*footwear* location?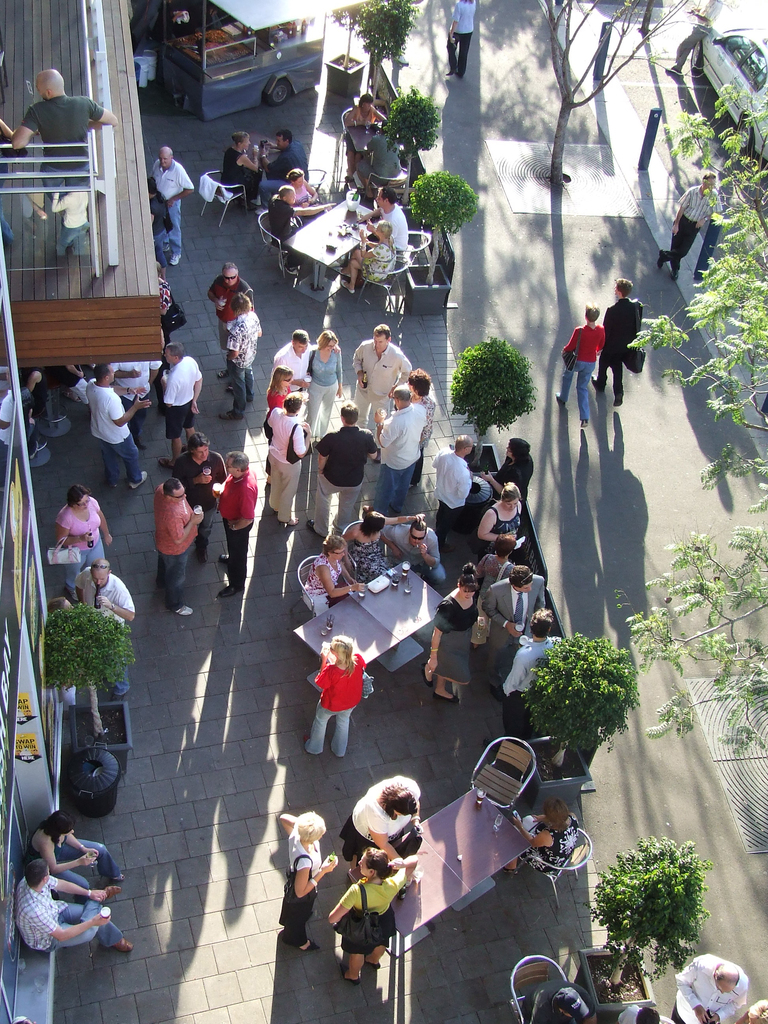
[x1=429, y1=693, x2=460, y2=705]
